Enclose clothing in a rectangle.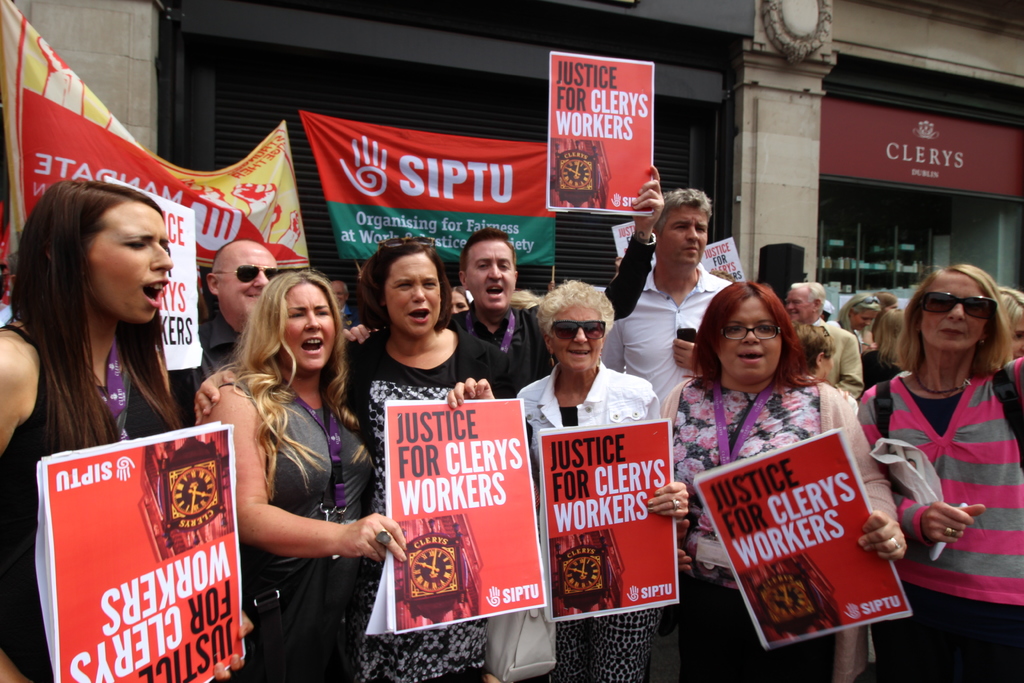
[171, 310, 247, 429].
